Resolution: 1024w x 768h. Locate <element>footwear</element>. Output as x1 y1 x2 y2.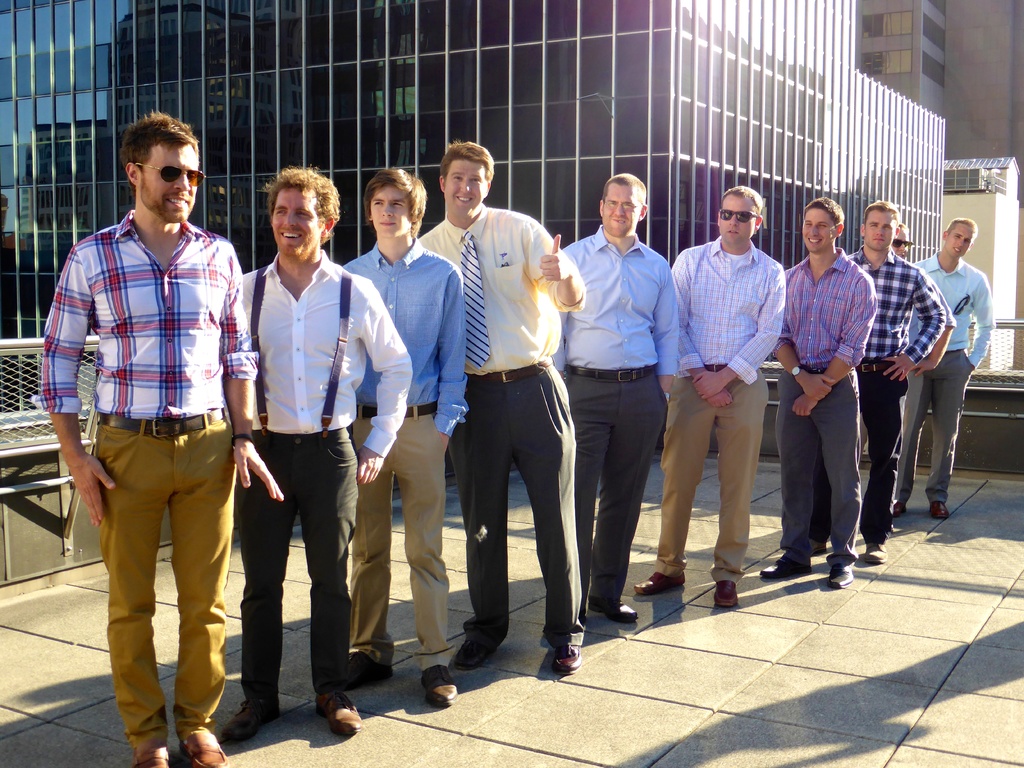
216 699 280 736.
